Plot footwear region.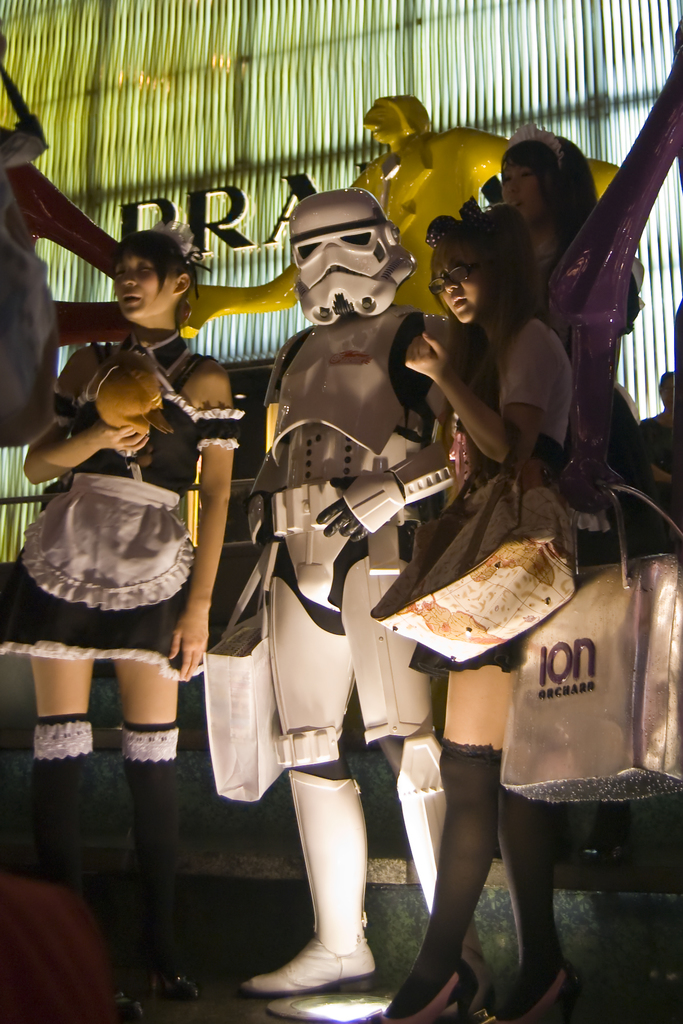
Plotted at l=365, t=963, r=475, b=1023.
